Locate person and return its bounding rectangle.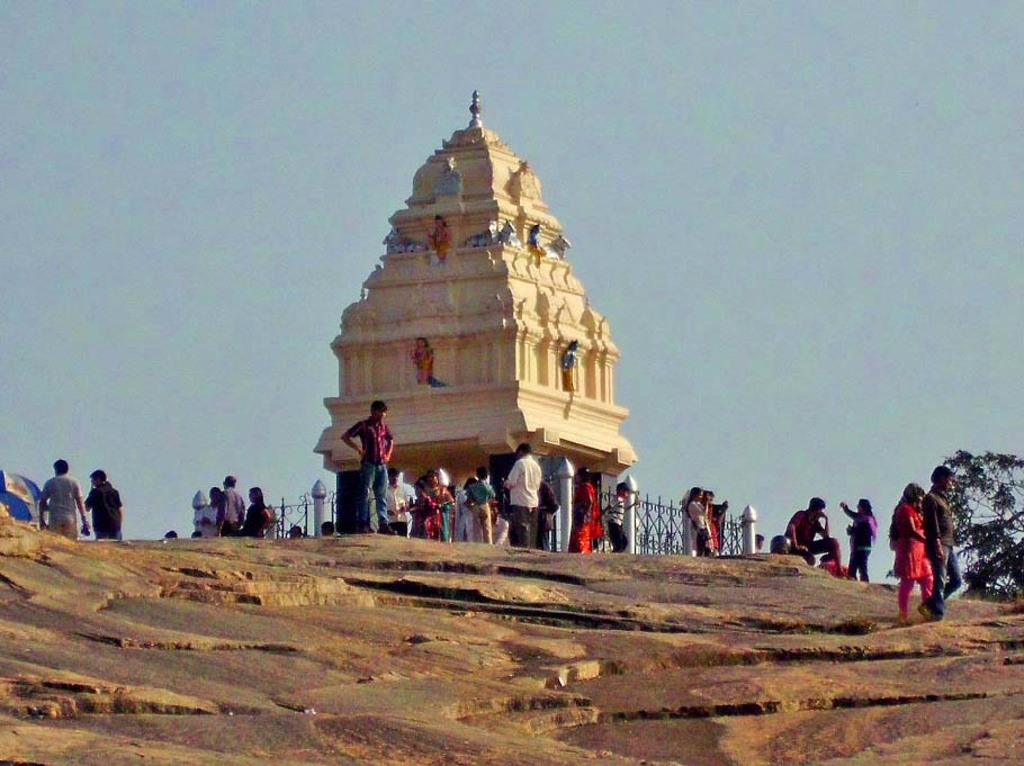
681:487:719:556.
